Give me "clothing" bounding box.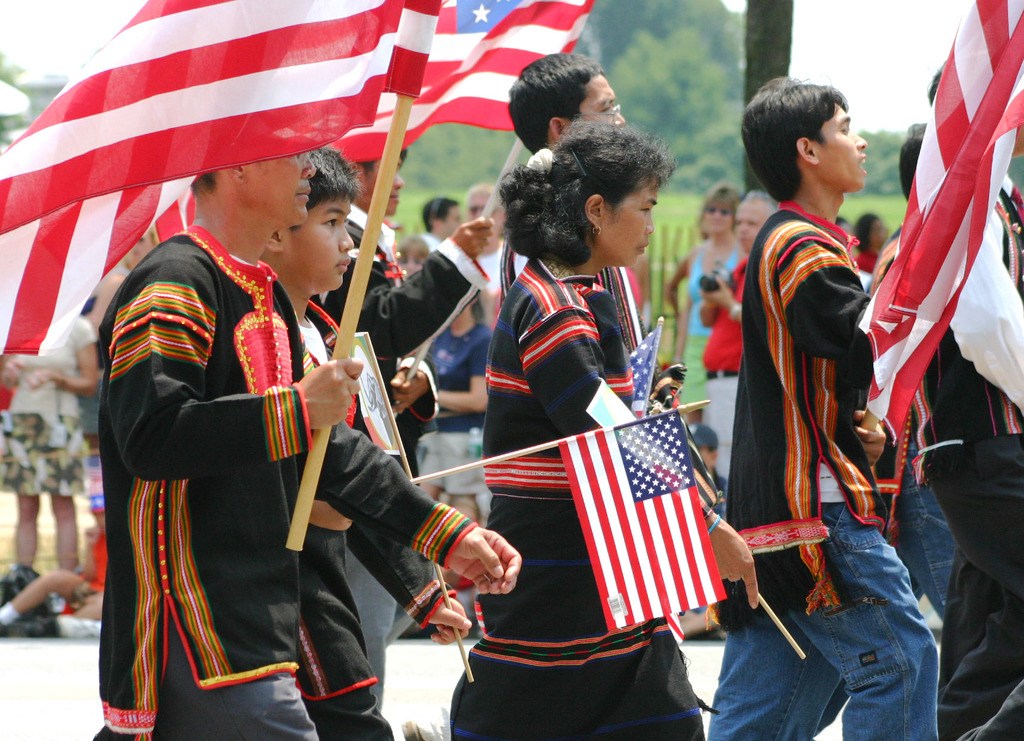
bbox=(866, 199, 1023, 740).
